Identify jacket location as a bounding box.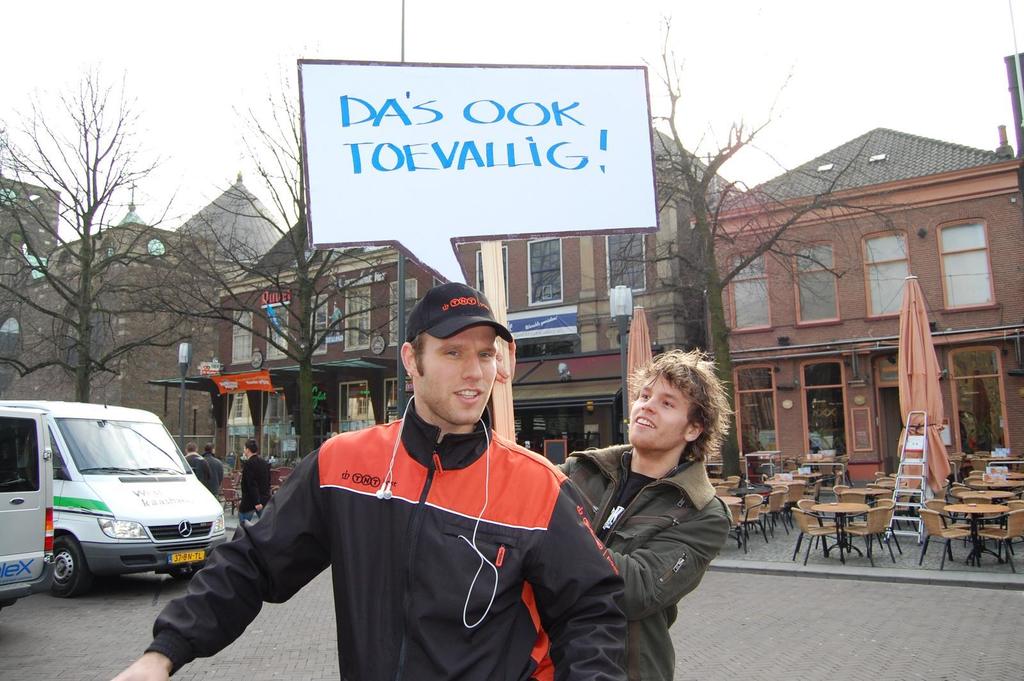
BBox(536, 397, 753, 663).
